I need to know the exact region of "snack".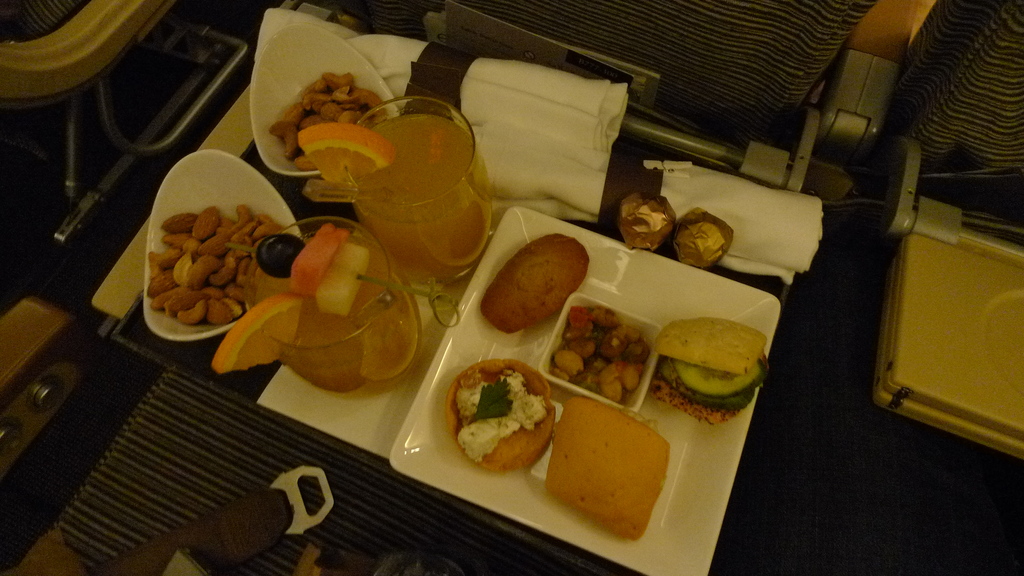
Region: 544 396 669 541.
